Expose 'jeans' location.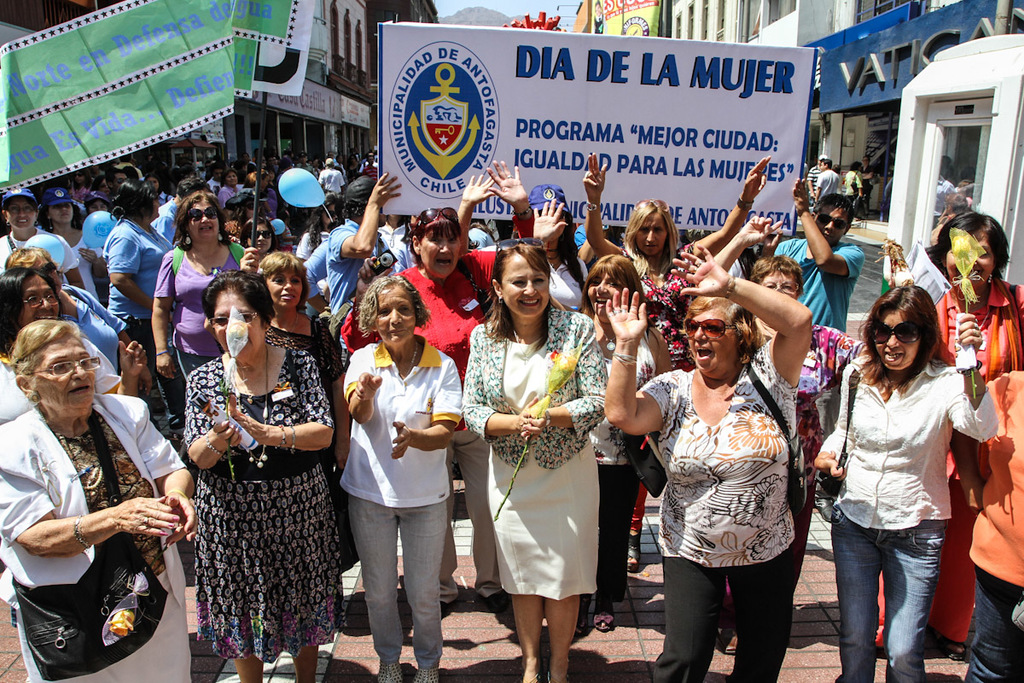
Exposed at box=[463, 429, 501, 598].
